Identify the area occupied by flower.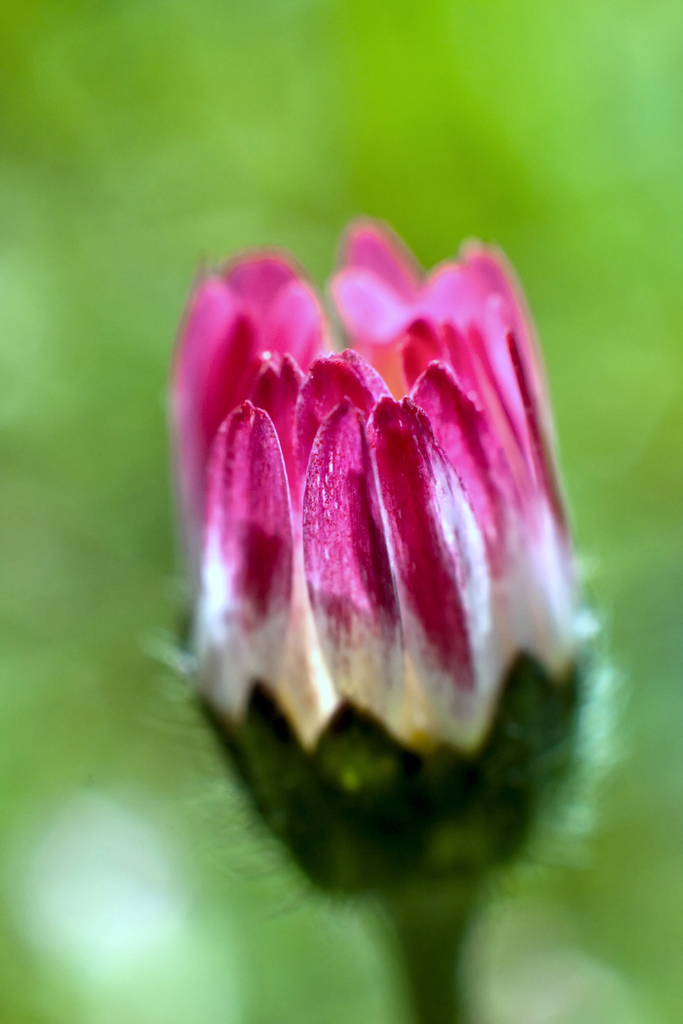
Area: BBox(138, 191, 630, 964).
